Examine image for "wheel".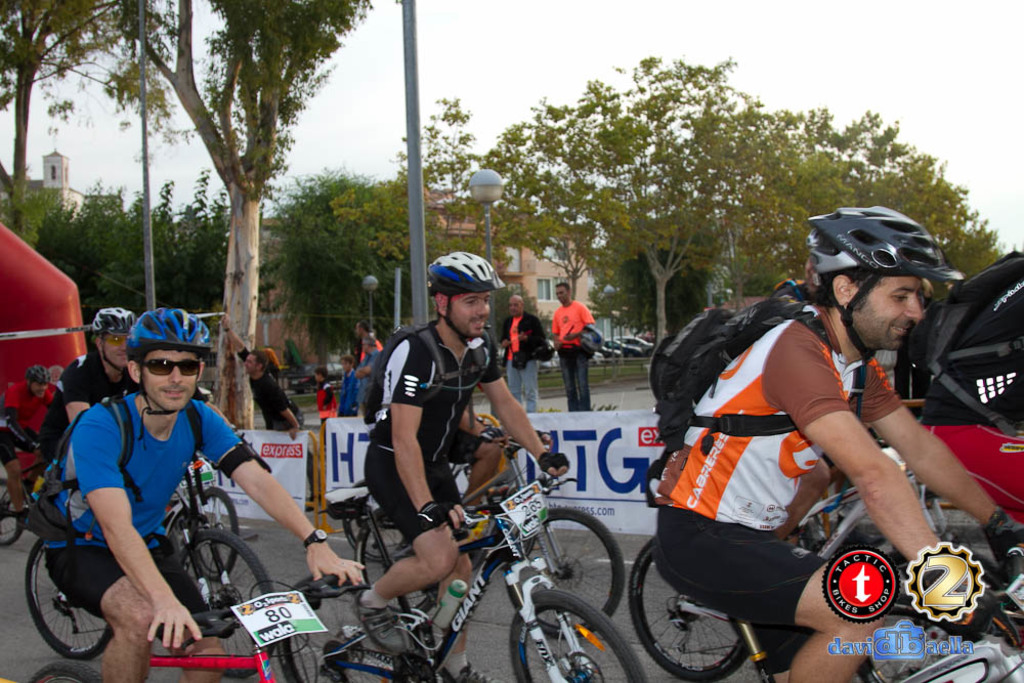
Examination result: detection(26, 537, 114, 660).
